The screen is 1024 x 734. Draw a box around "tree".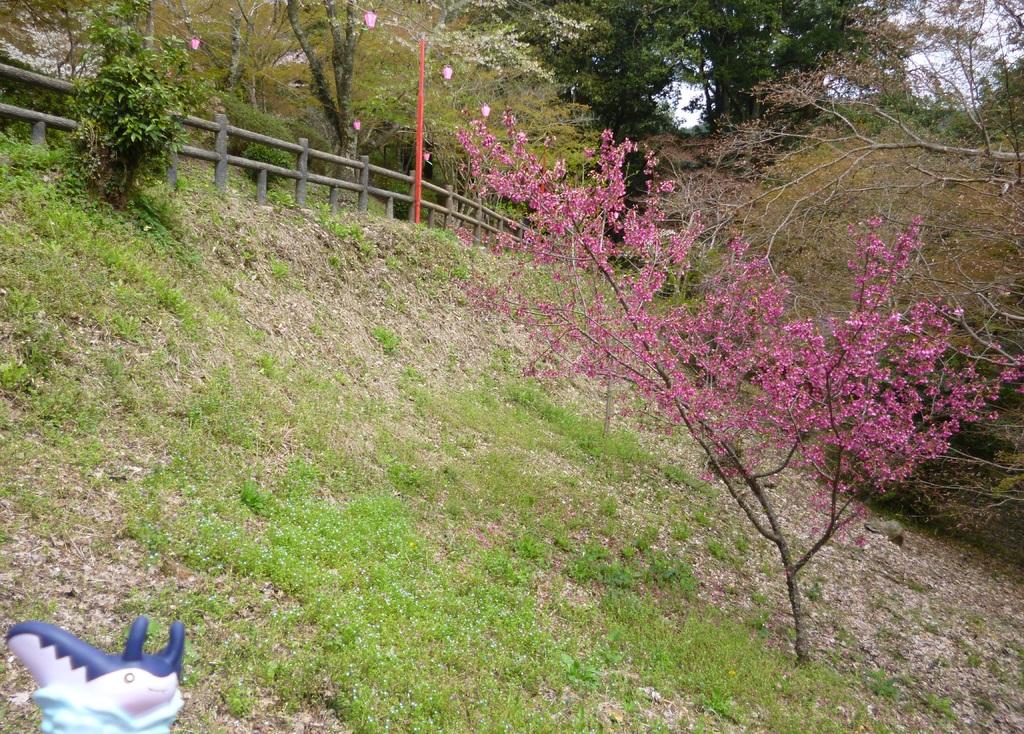
rect(378, 0, 665, 234).
